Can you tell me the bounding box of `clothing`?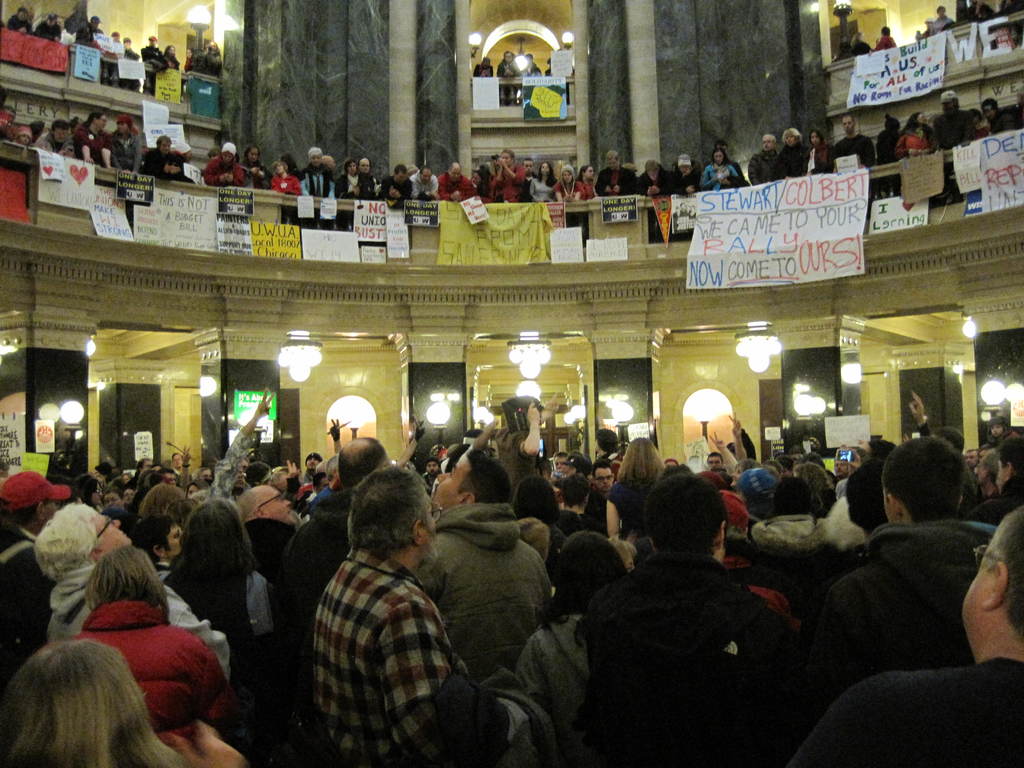
rect(551, 166, 587, 200).
